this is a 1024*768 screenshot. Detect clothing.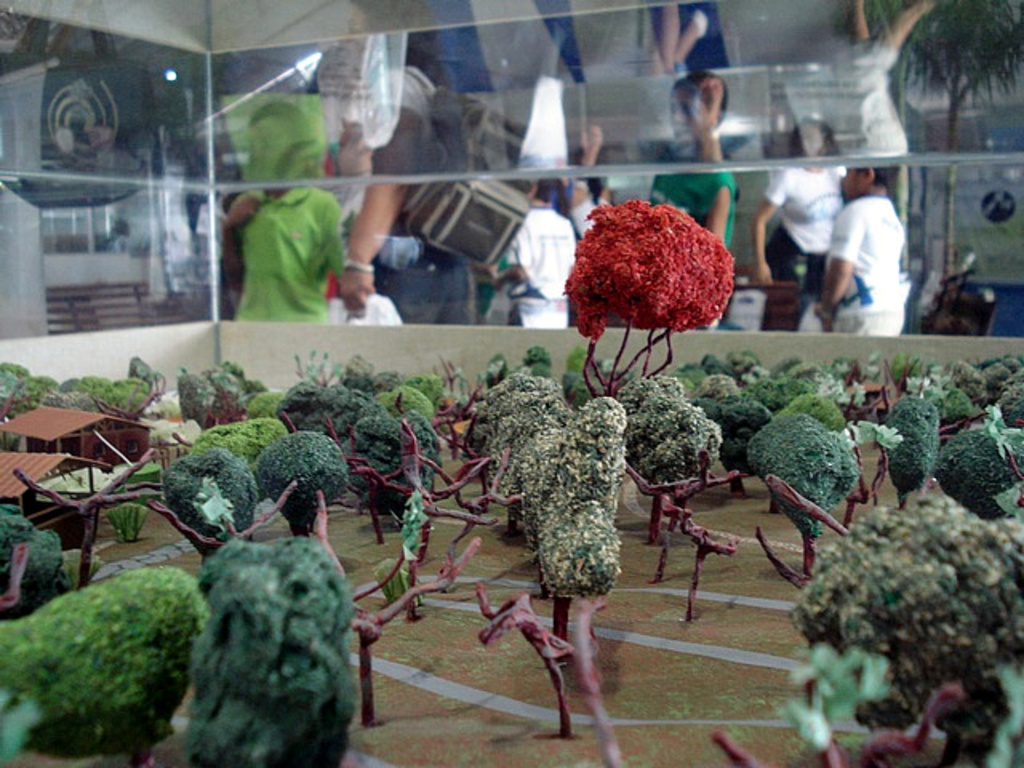
select_region(832, 315, 907, 338).
